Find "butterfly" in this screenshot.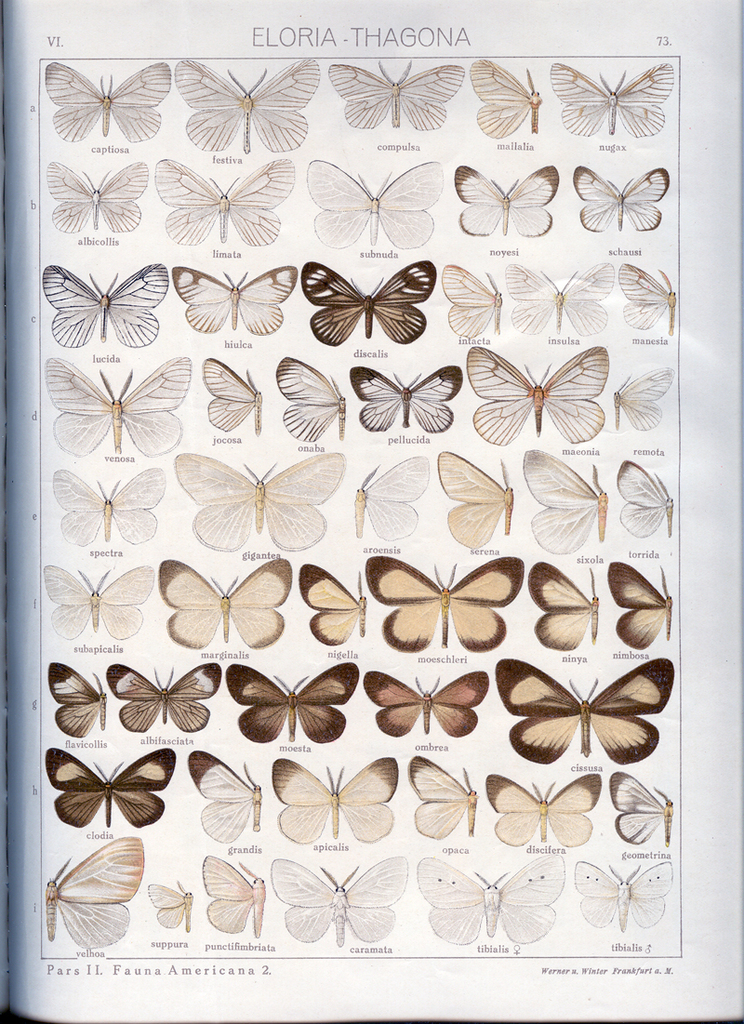
The bounding box for "butterfly" is bbox=(266, 752, 402, 857).
